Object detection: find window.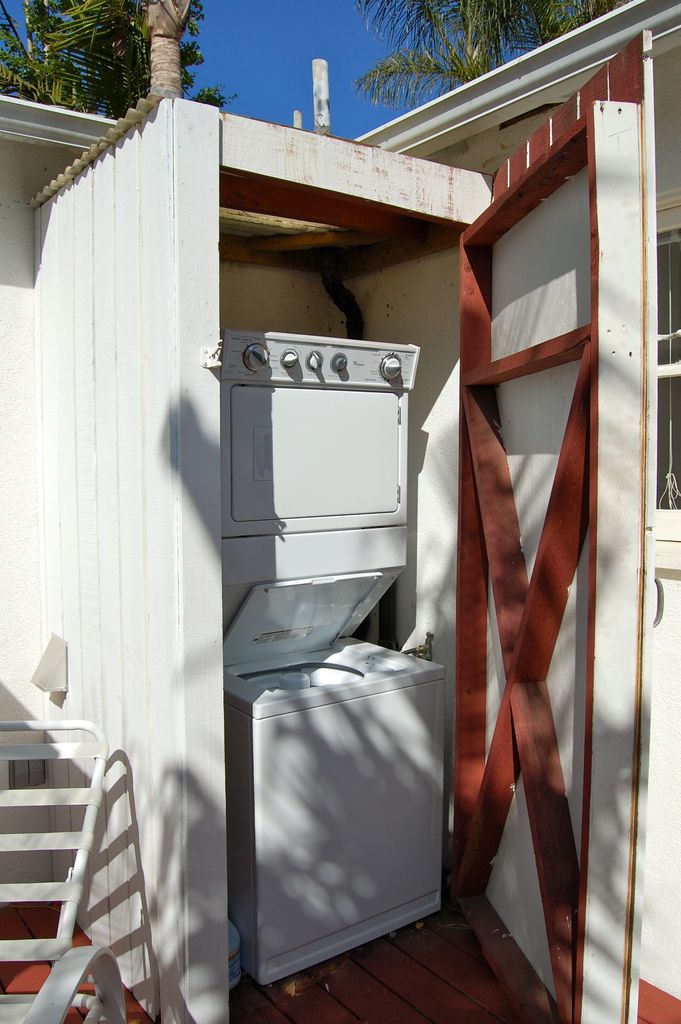
pyautogui.locateOnScreen(651, 203, 678, 541).
